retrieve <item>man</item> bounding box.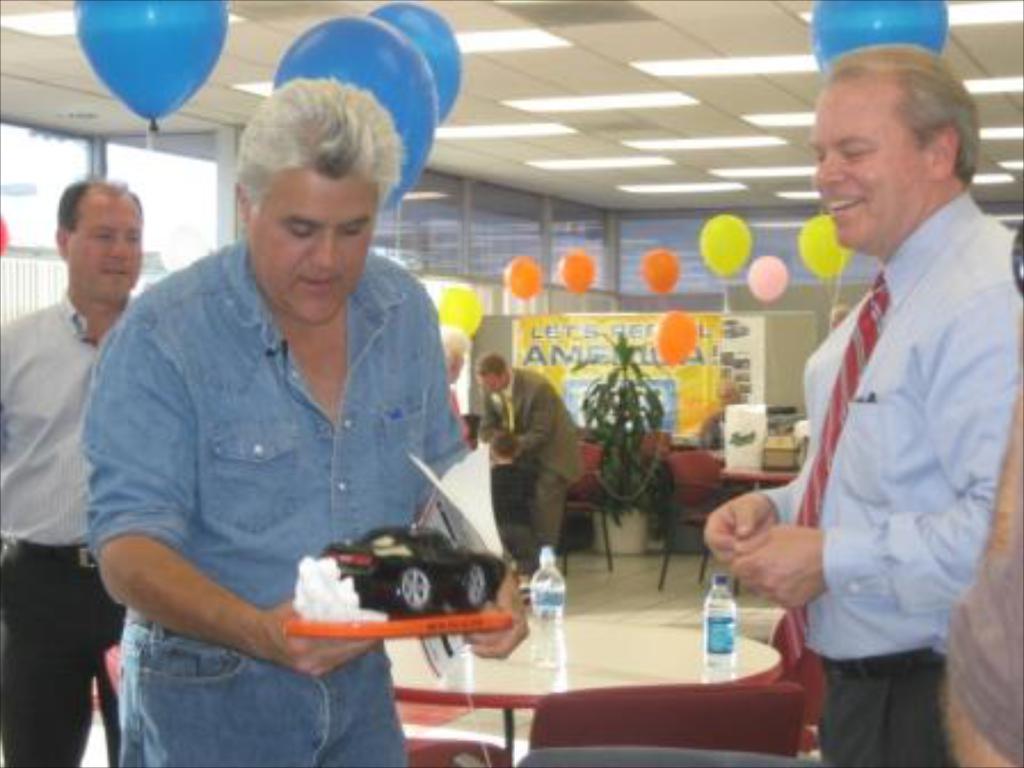
Bounding box: {"x1": 78, "y1": 64, "x2": 521, "y2": 766}.
